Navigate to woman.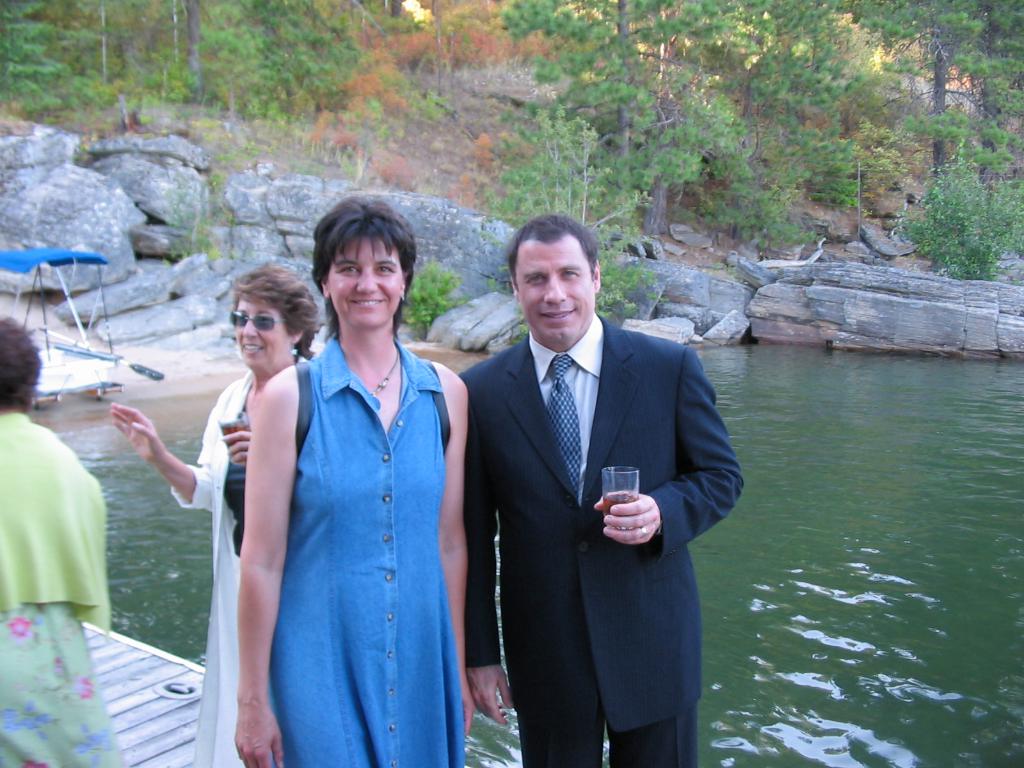
Navigation target: (left=230, top=206, right=468, bottom=764).
